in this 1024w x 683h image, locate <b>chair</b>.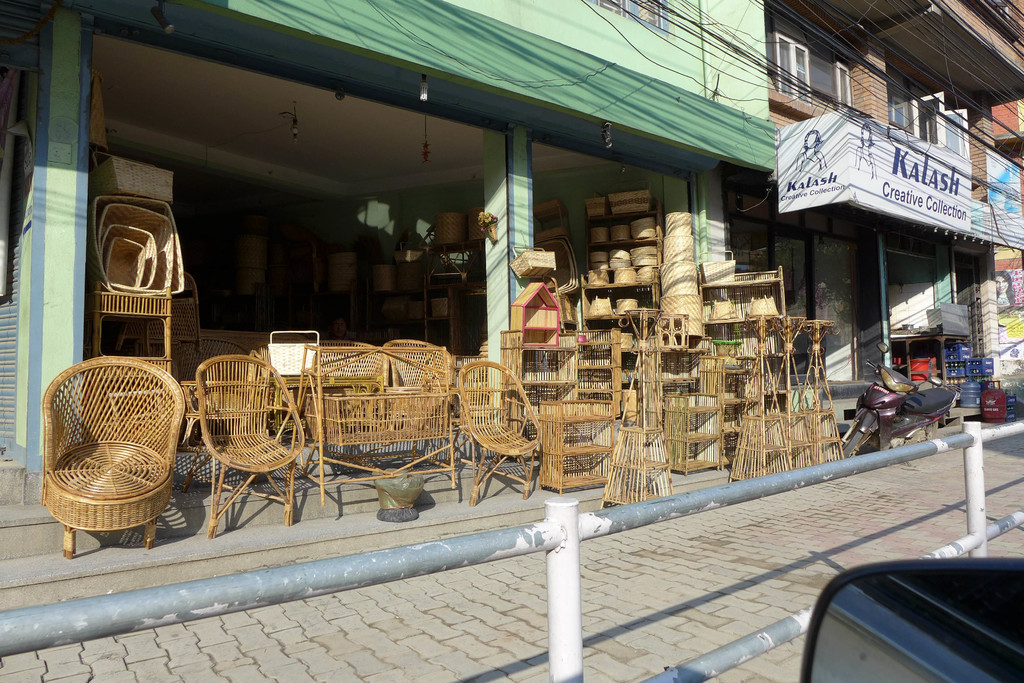
Bounding box: x1=456 y1=357 x2=547 y2=502.
